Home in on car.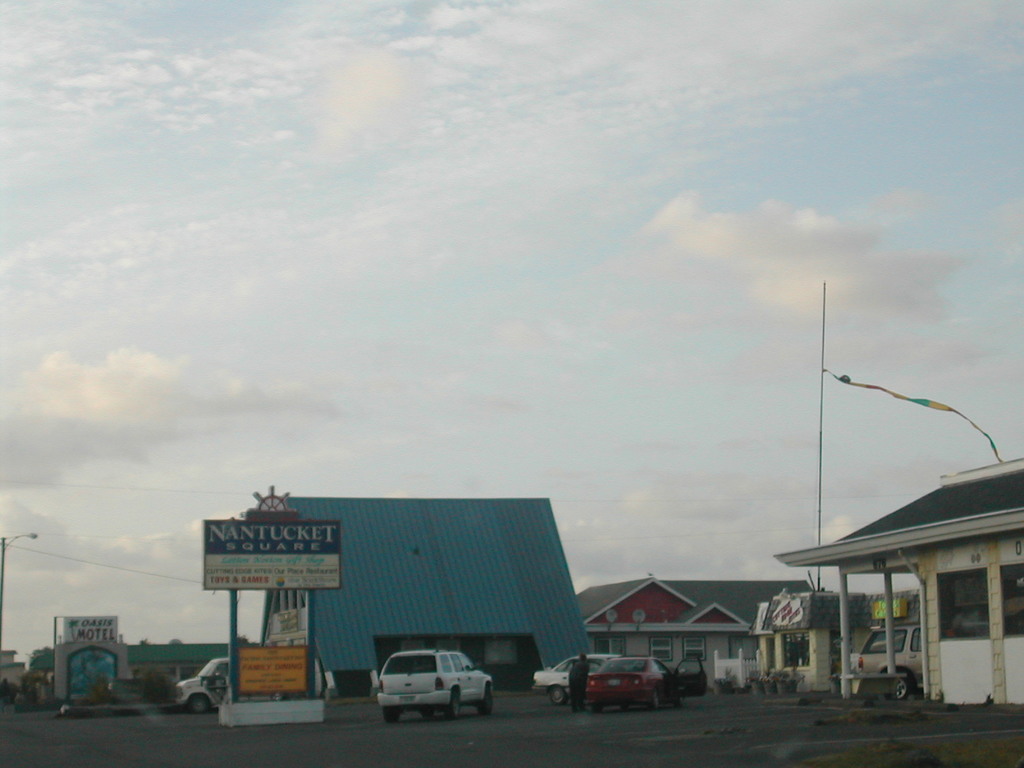
Homed in at [left=584, top=654, right=708, bottom=715].
